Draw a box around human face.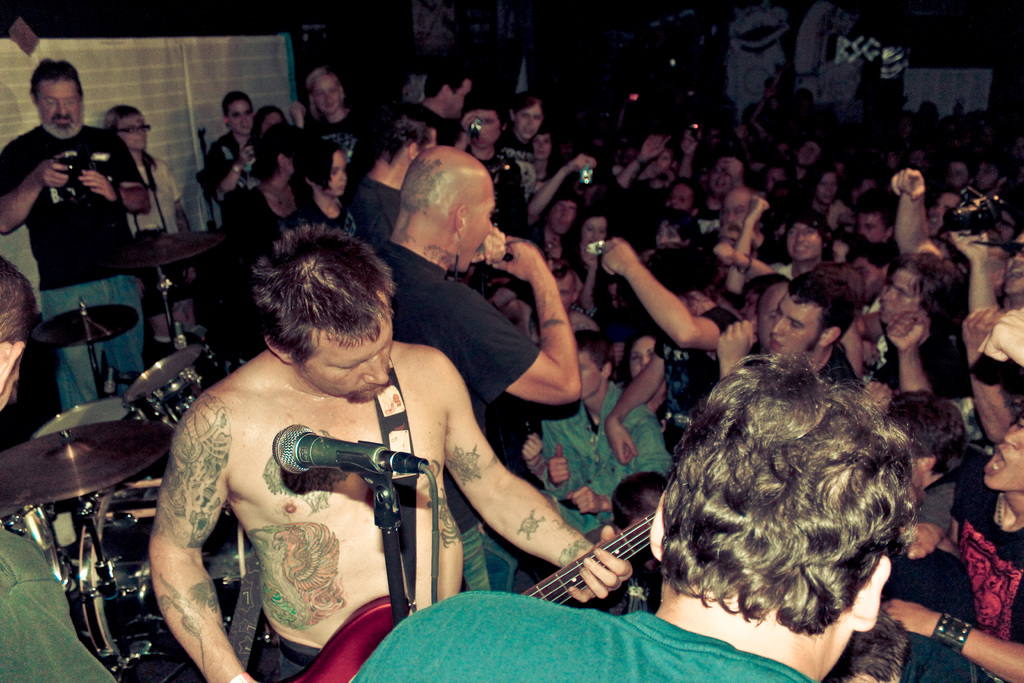
633 338 652 374.
